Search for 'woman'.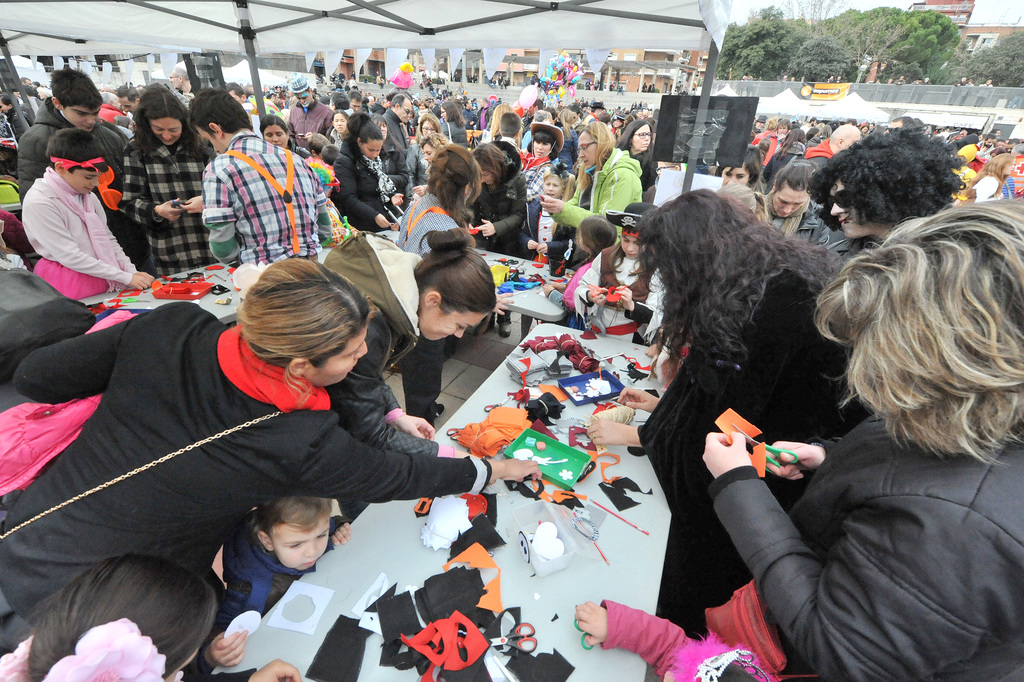
Found at detection(762, 154, 826, 242).
